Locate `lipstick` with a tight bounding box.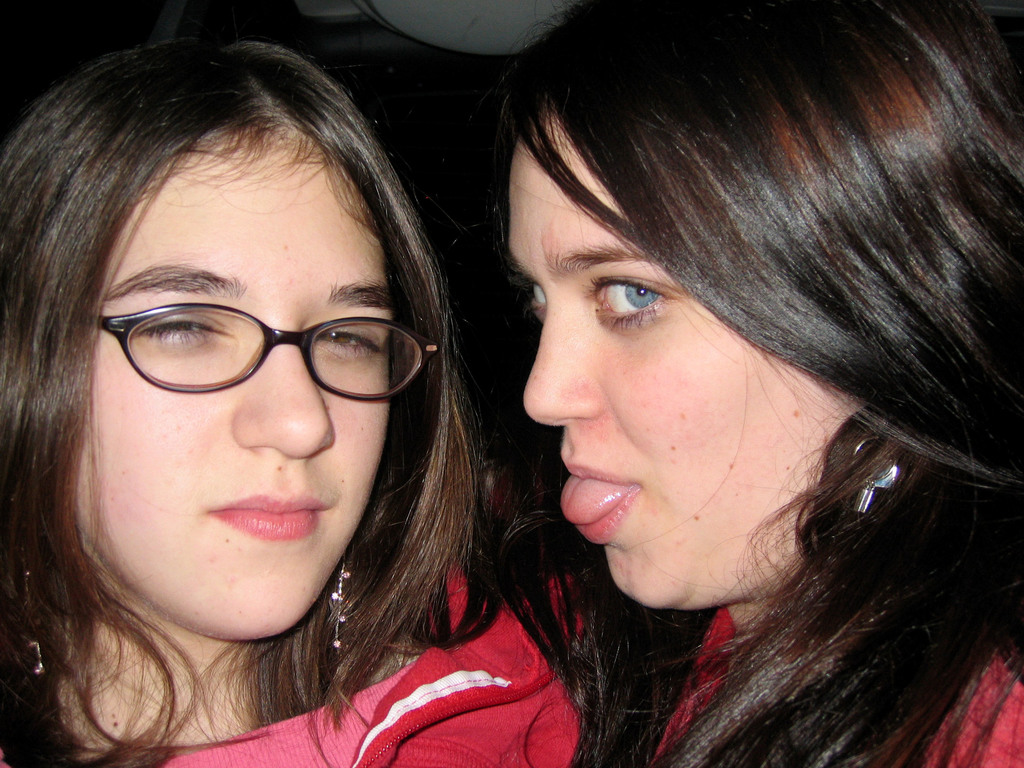
(left=203, top=492, right=328, bottom=534).
